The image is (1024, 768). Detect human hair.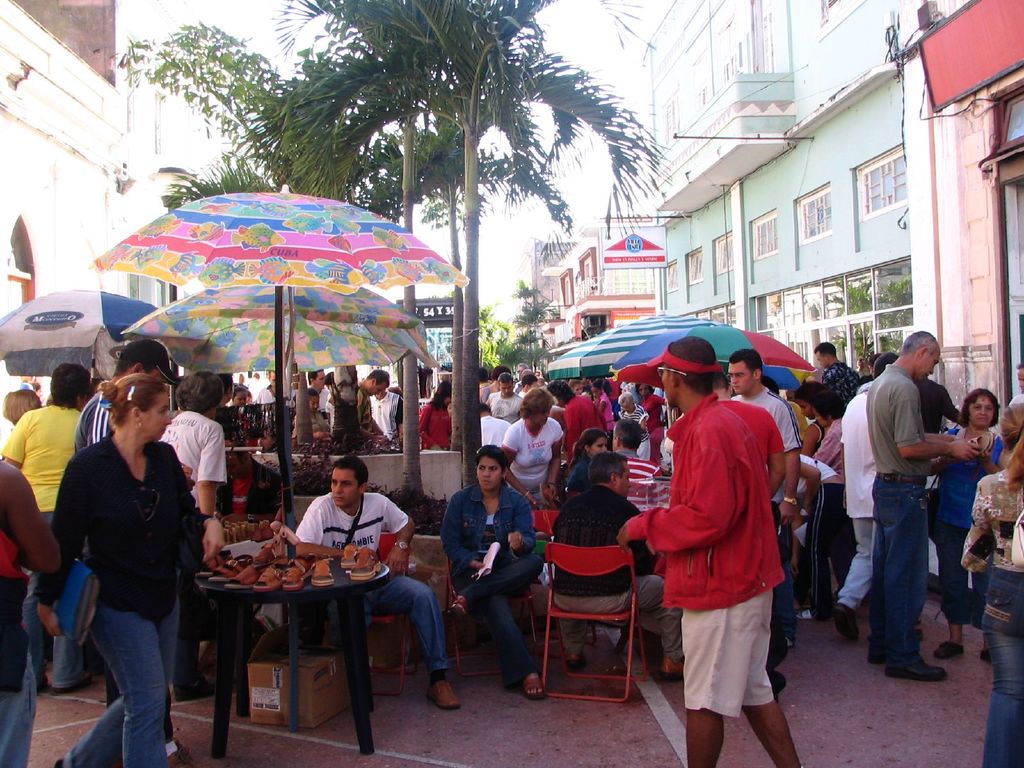
Detection: x1=584 y1=452 x2=632 y2=484.
